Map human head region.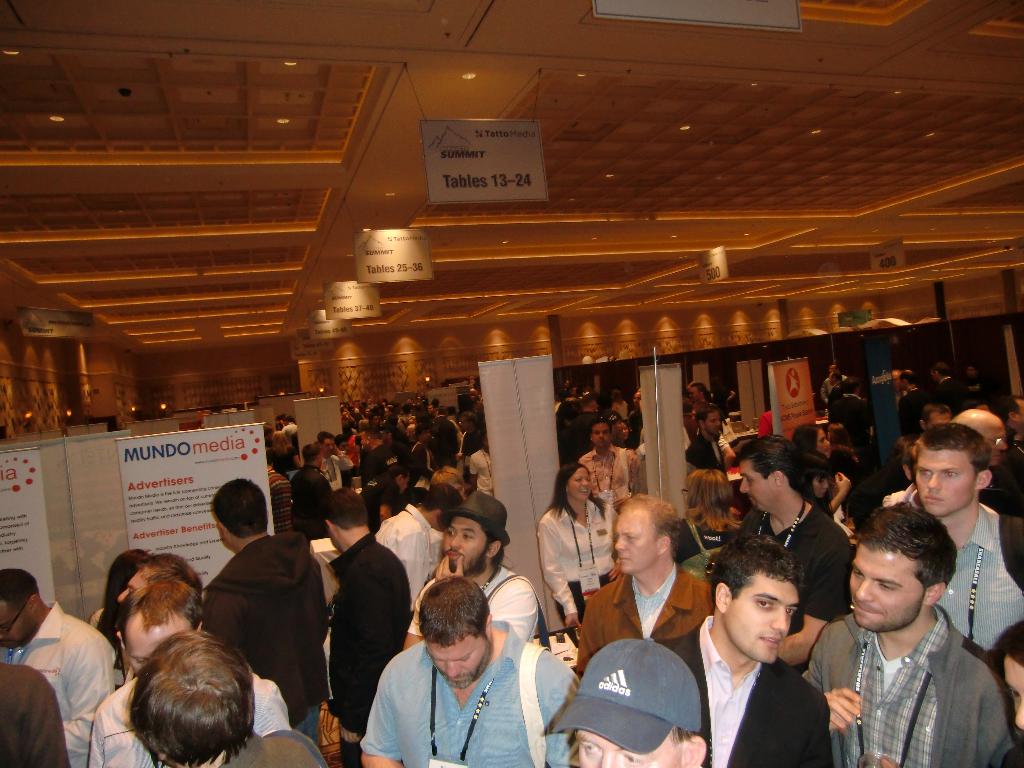
Mapped to {"x1": 633, "y1": 390, "x2": 641, "y2": 408}.
